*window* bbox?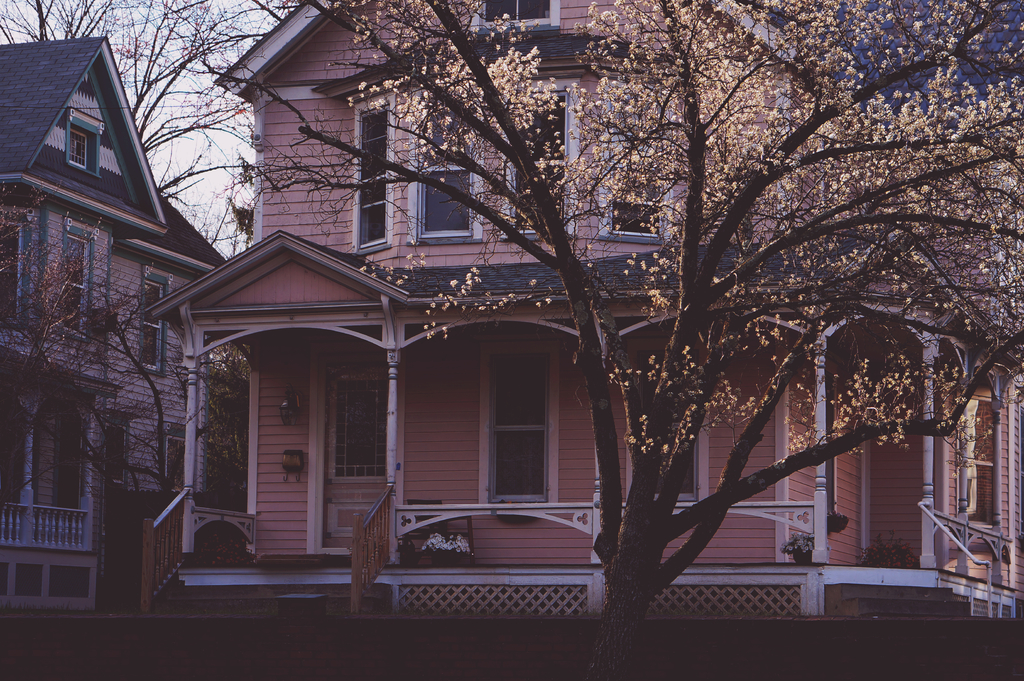
(left=606, top=88, right=674, bottom=235)
